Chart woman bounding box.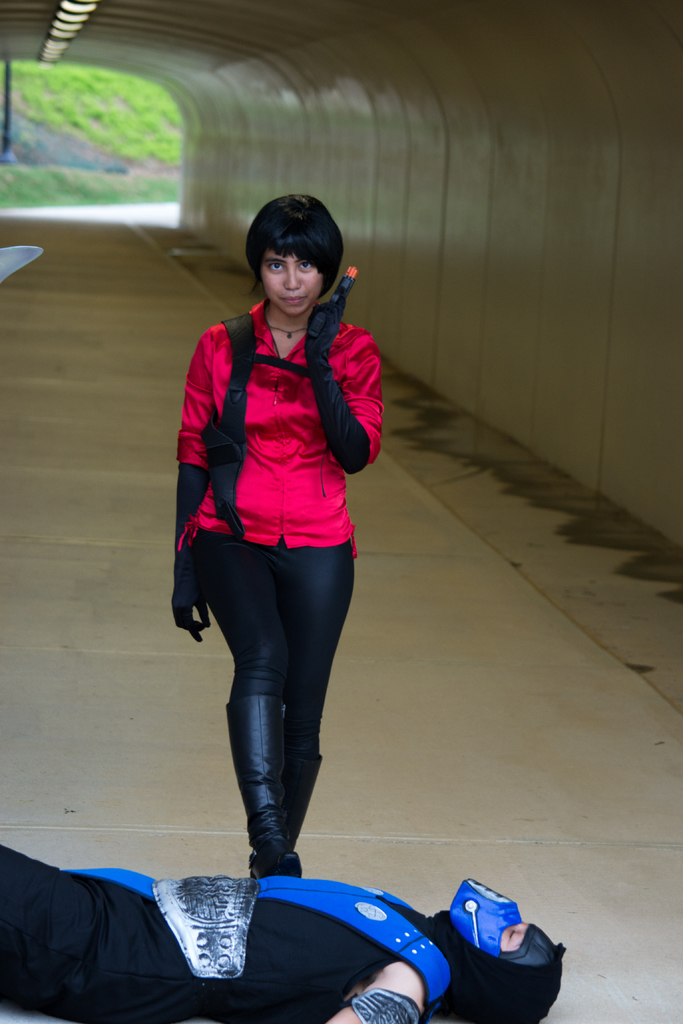
Charted: region(165, 179, 391, 905).
